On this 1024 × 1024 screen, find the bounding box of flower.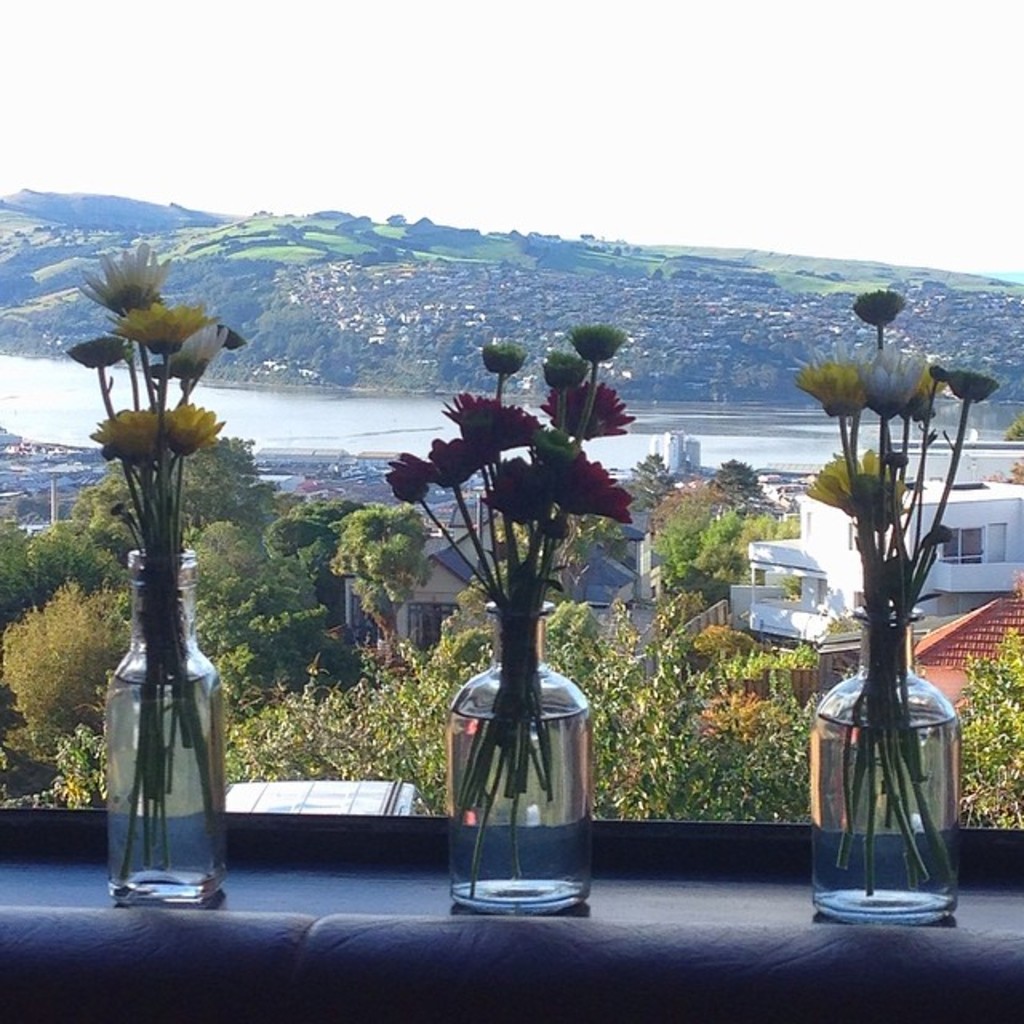
Bounding box: {"x1": 70, "y1": 248, "x2": 179, "y2": 320}.
